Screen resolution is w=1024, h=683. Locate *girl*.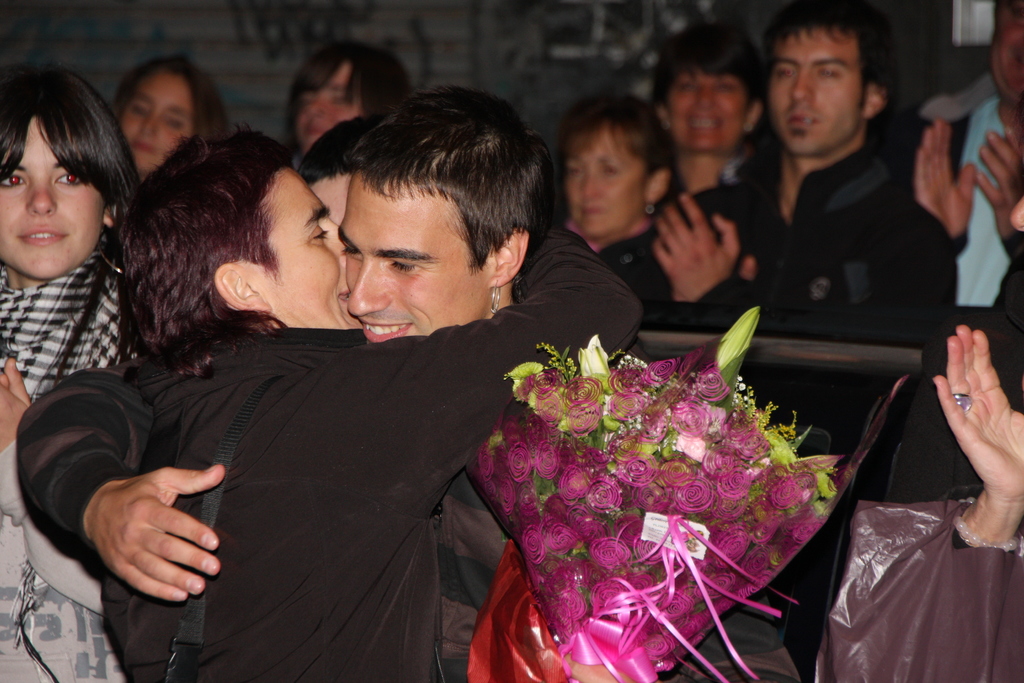
<bbox>0, 63, 157, 682</bbox>.
